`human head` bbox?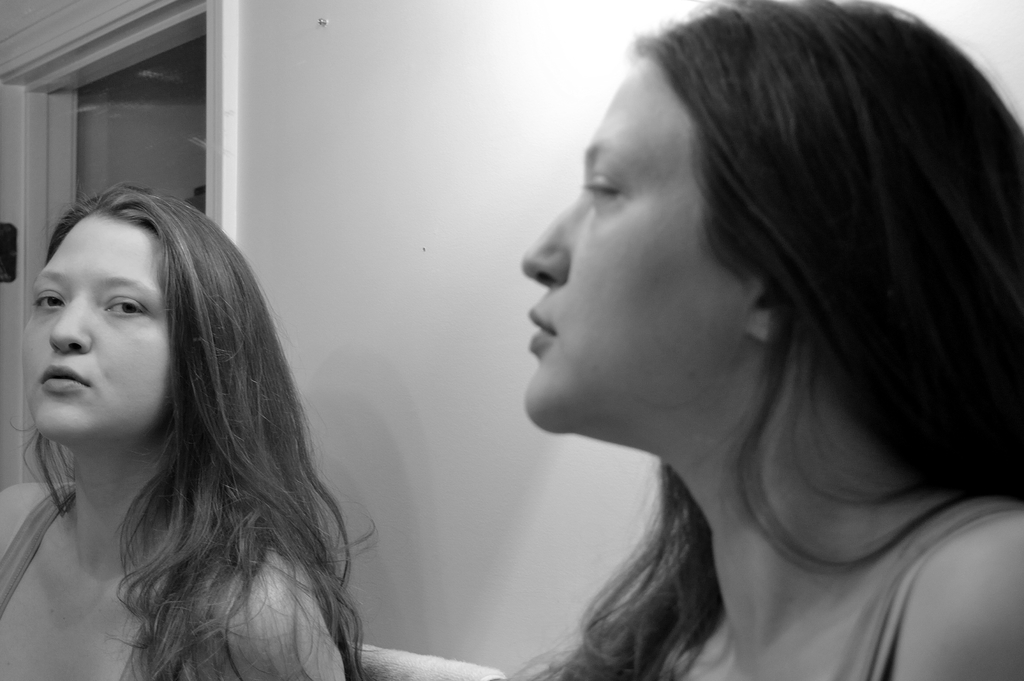
crop(502, 26, 974, 509)
